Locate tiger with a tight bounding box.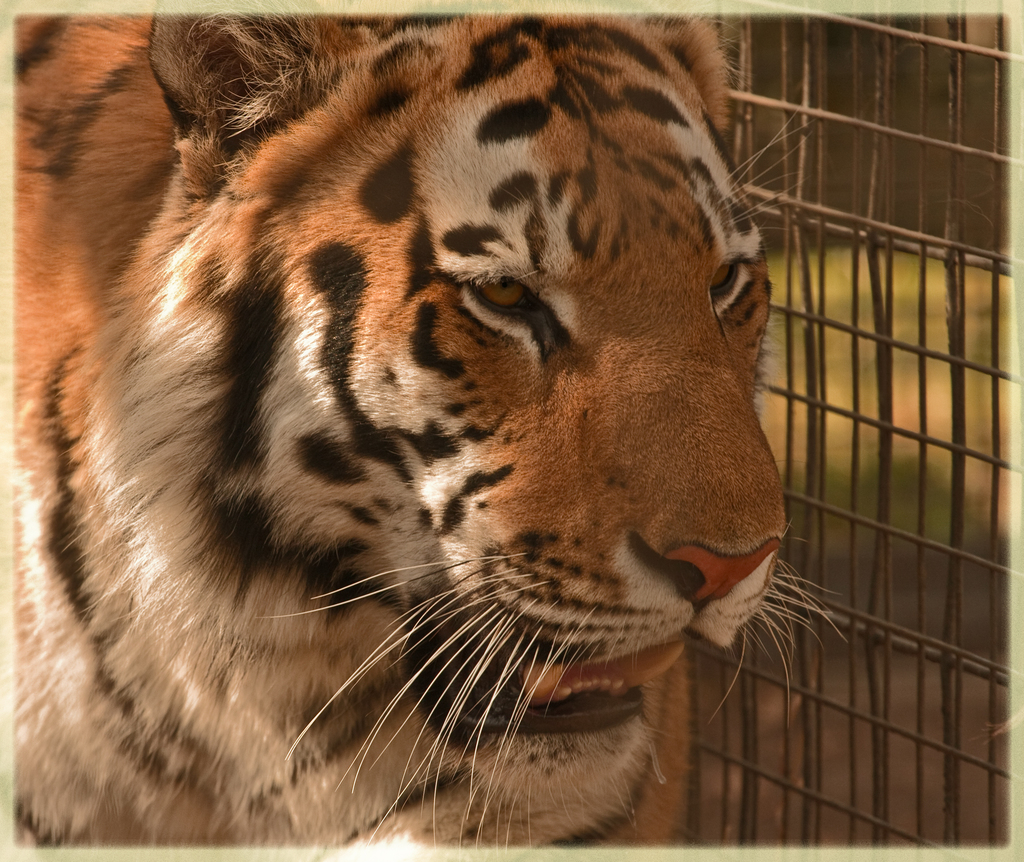
l=12, t=12, r=789, b=850.
